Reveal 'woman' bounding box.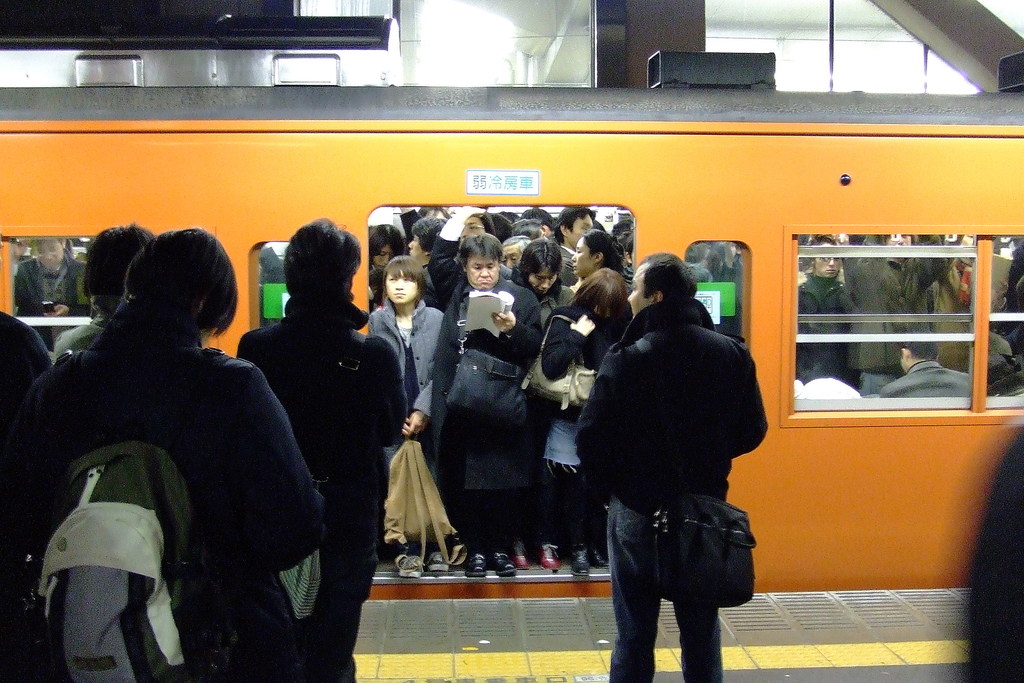
Revealed: (564, 230, 625, 295).
